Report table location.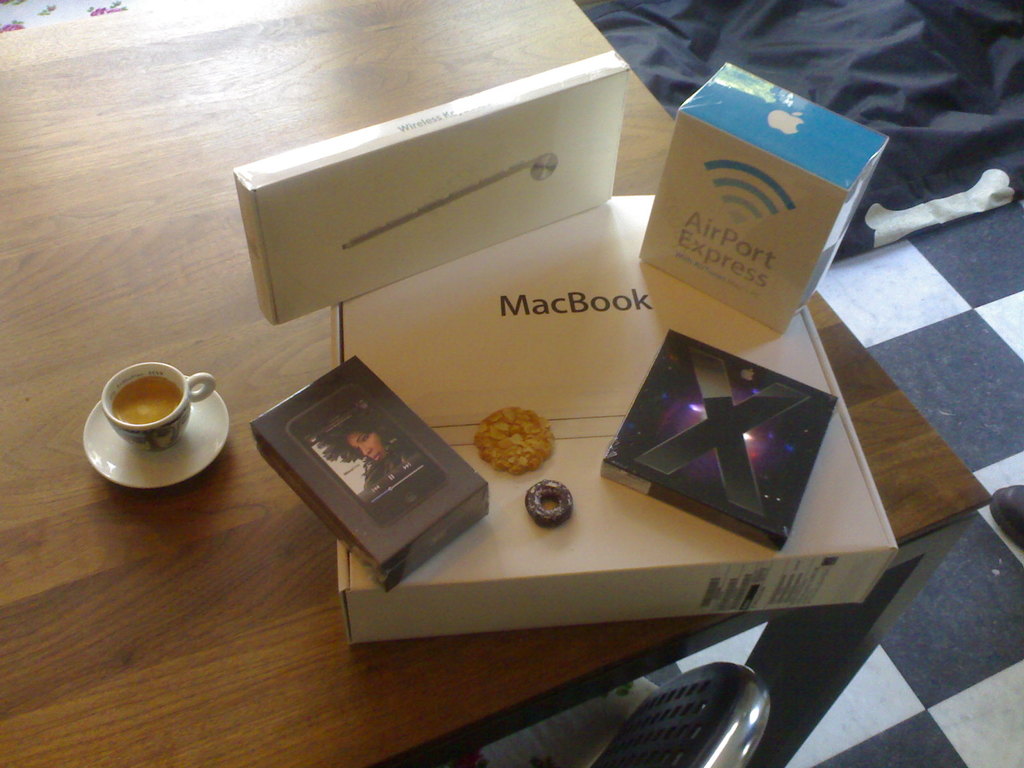
Report: 0 0 989 767.
